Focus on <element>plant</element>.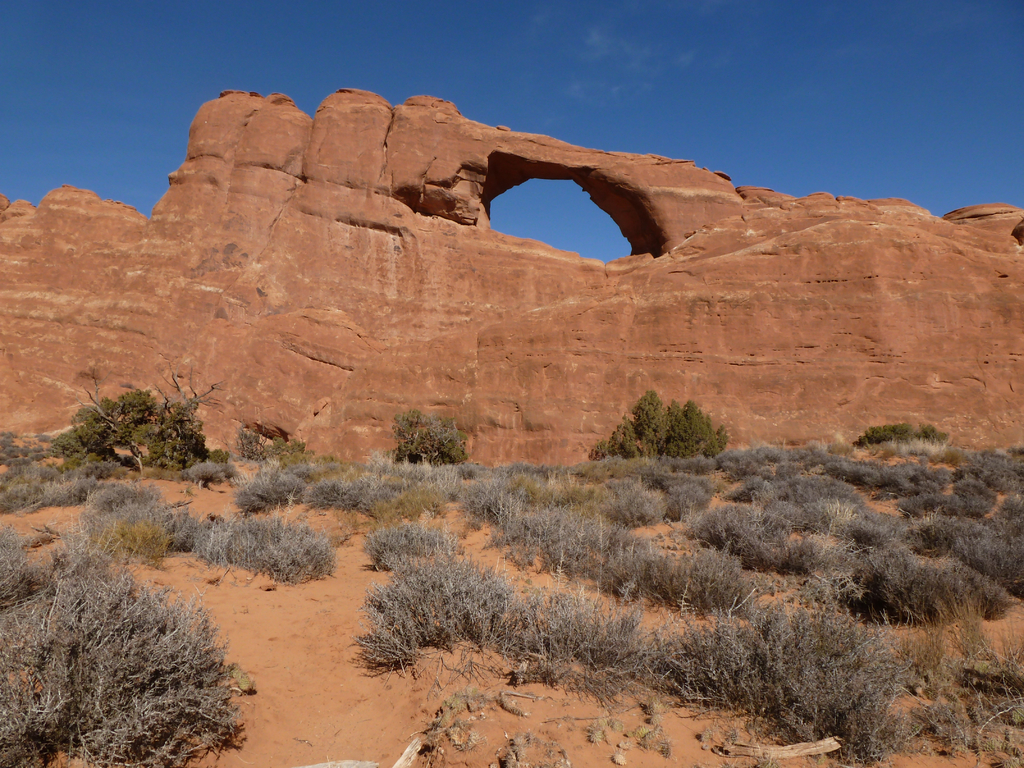
Focused at BBox(182, 505, 340, 583).
